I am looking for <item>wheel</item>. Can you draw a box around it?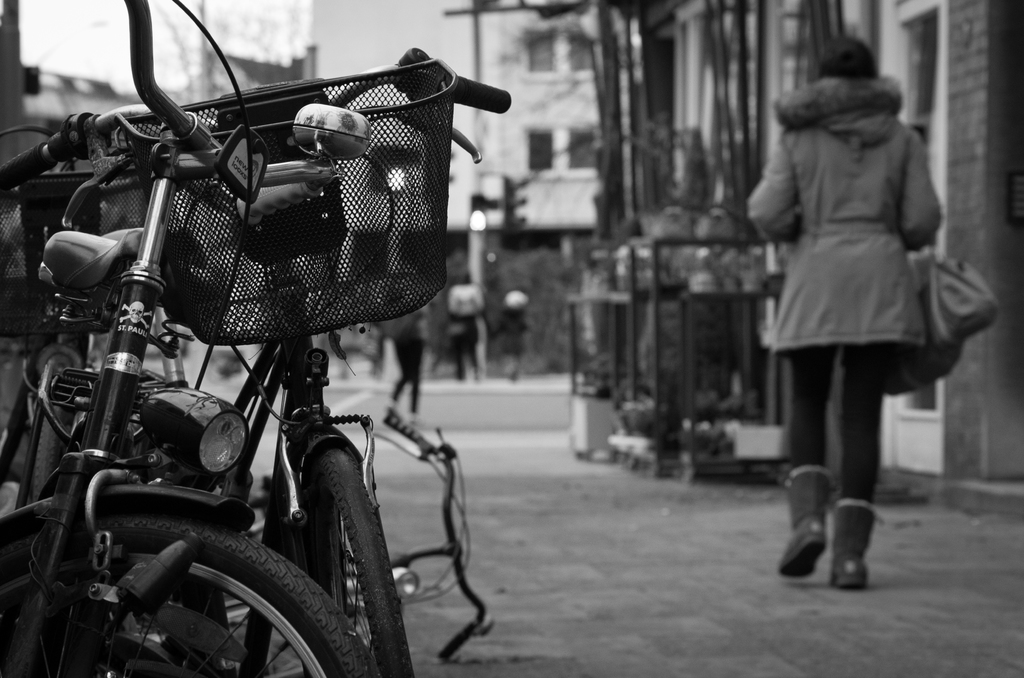
Sure, the bounding box is select_region(302, 441, 416, 677).
